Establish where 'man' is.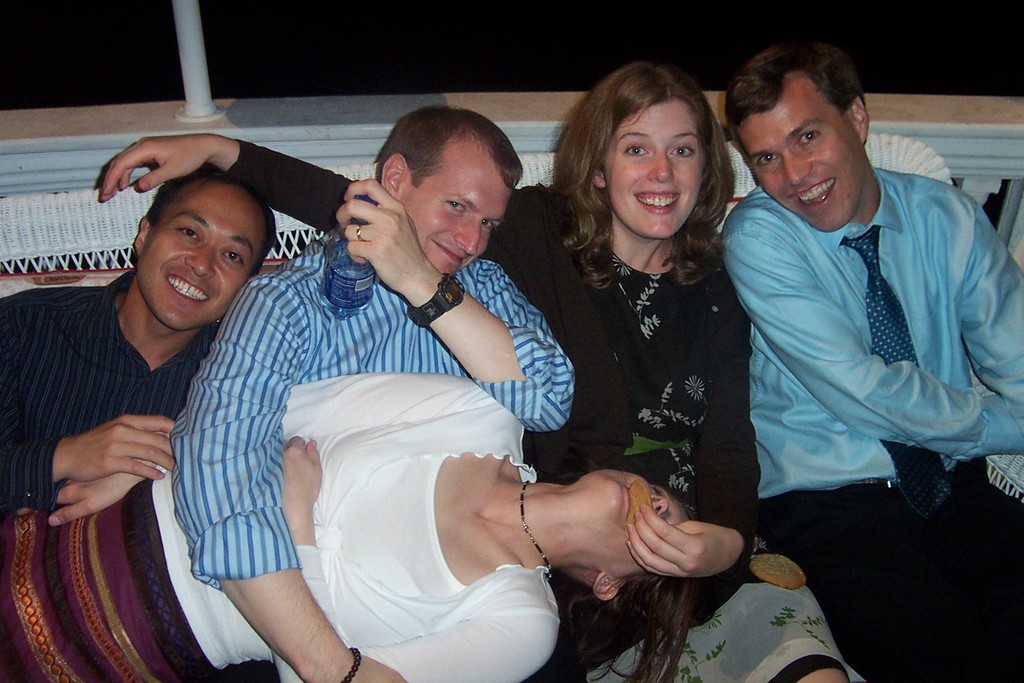
Established at 168 105 575 682.
